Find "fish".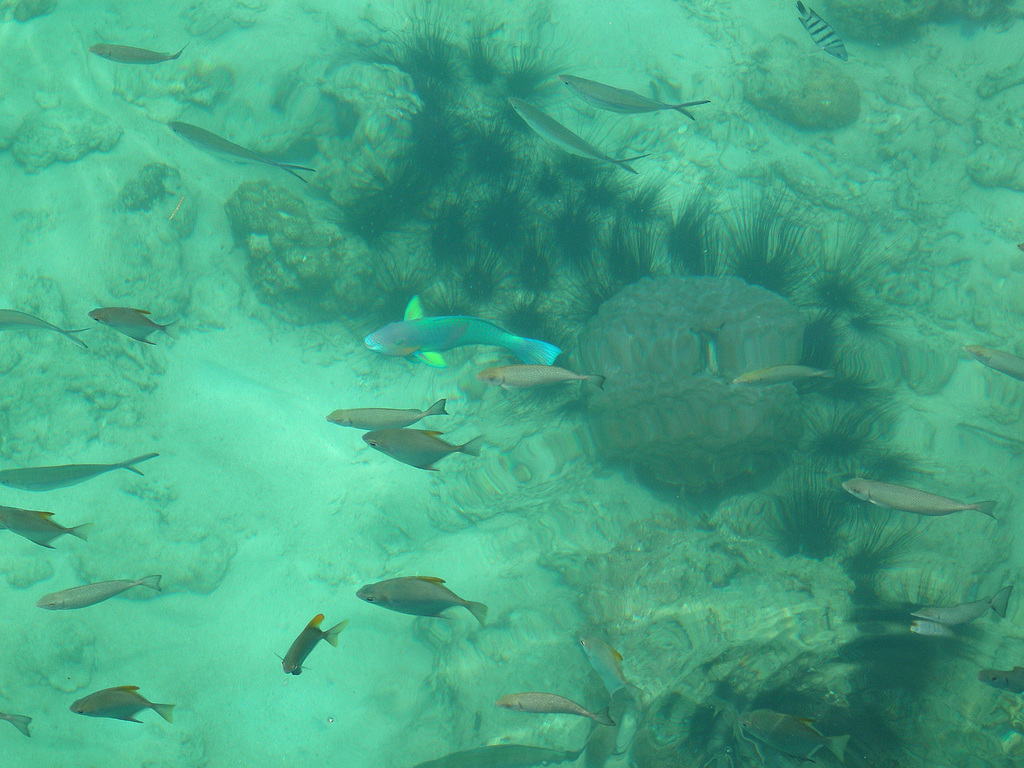
[x1=513, y1=95, x2=649, y2=171].
